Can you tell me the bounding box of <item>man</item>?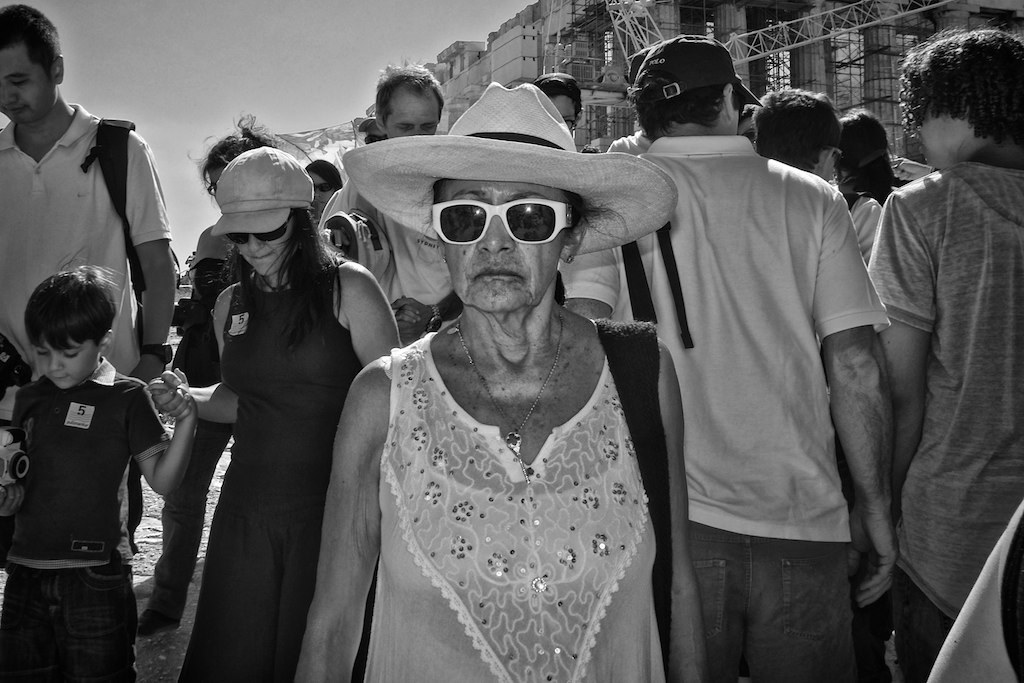
Rect(315, 58, 456, 350).
